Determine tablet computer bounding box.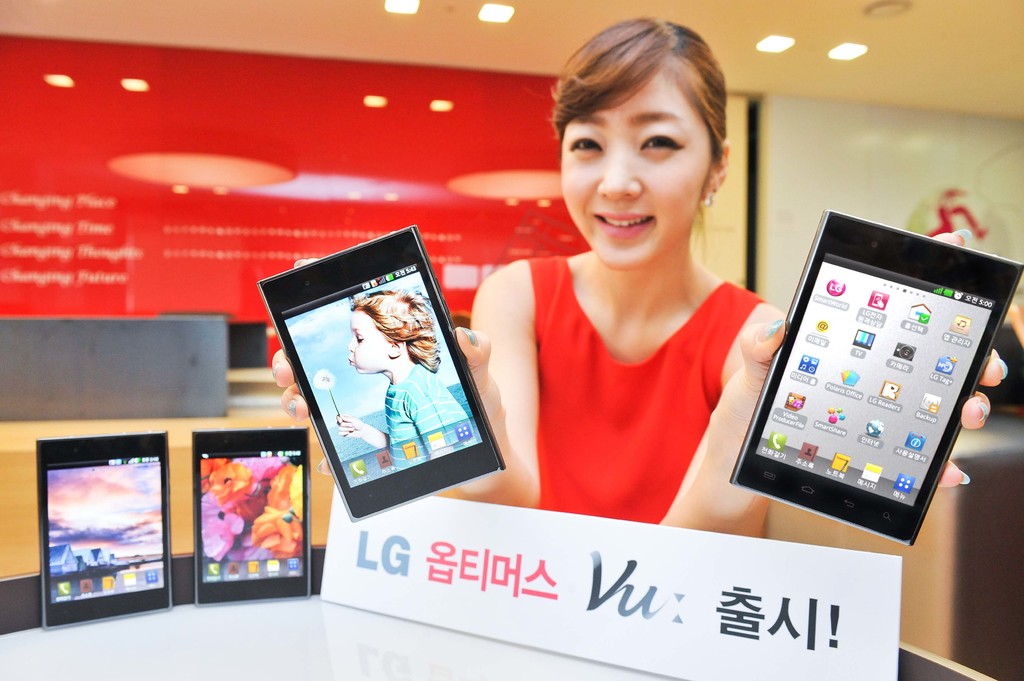
Determined: locate(193, 423, 310, 604).
